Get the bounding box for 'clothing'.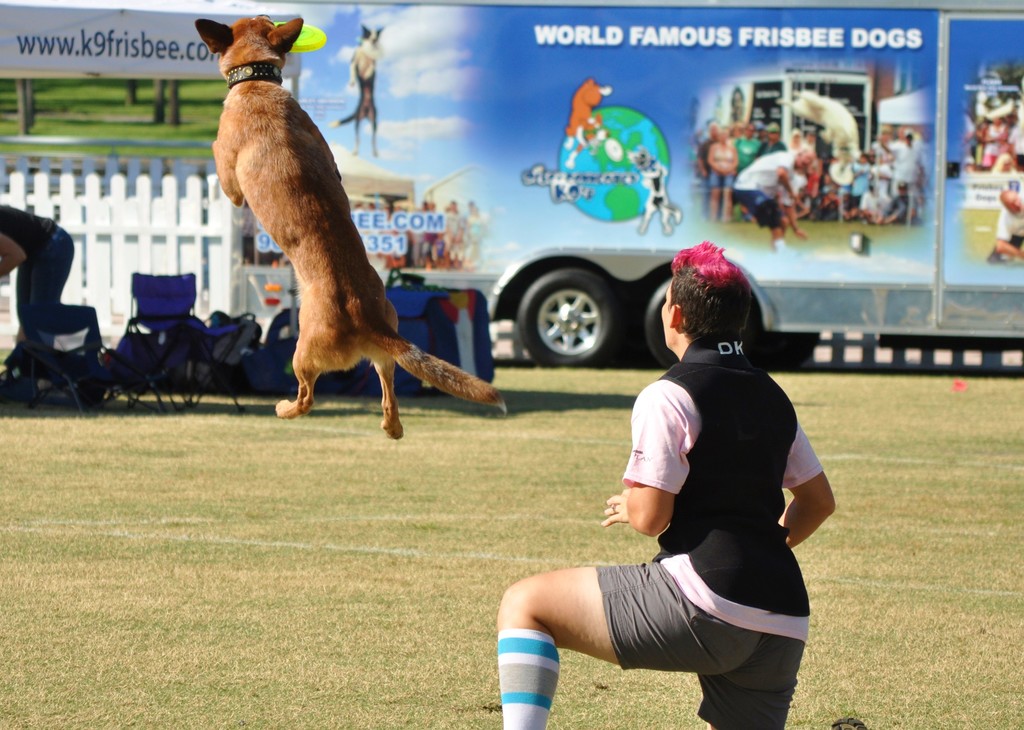
box(707, 141, 735, 191).
